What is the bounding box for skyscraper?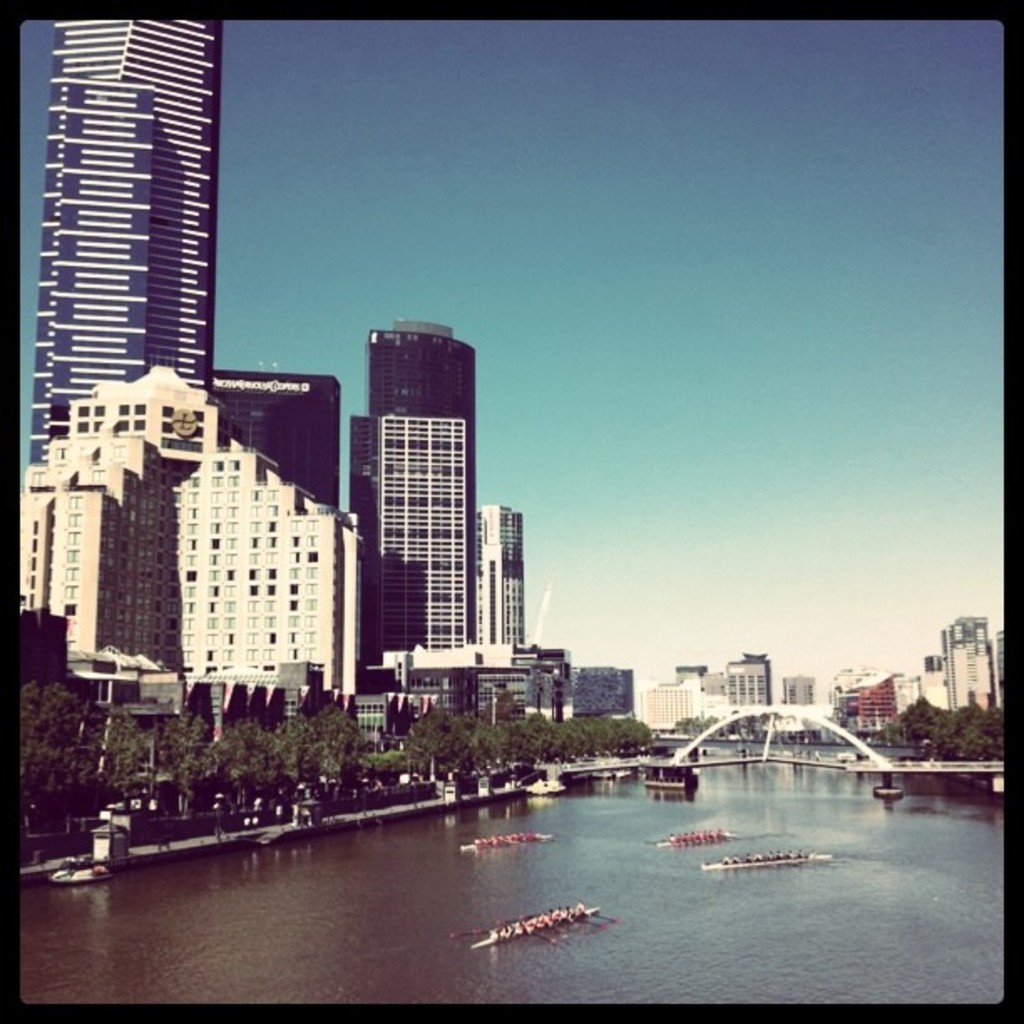
{"x1": 12, "y1": 30, "x2": 243, "y2": 427}.
